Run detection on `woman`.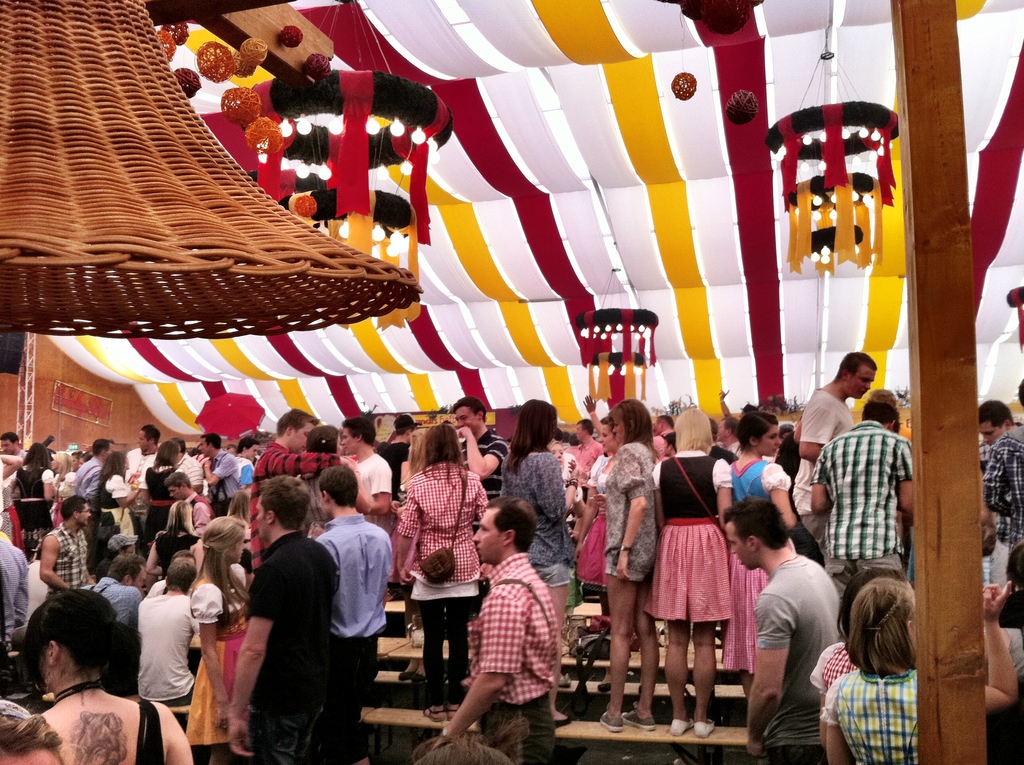
Result: {"left": 138, "top": 439, "right": 190, "bottom": 547}.
